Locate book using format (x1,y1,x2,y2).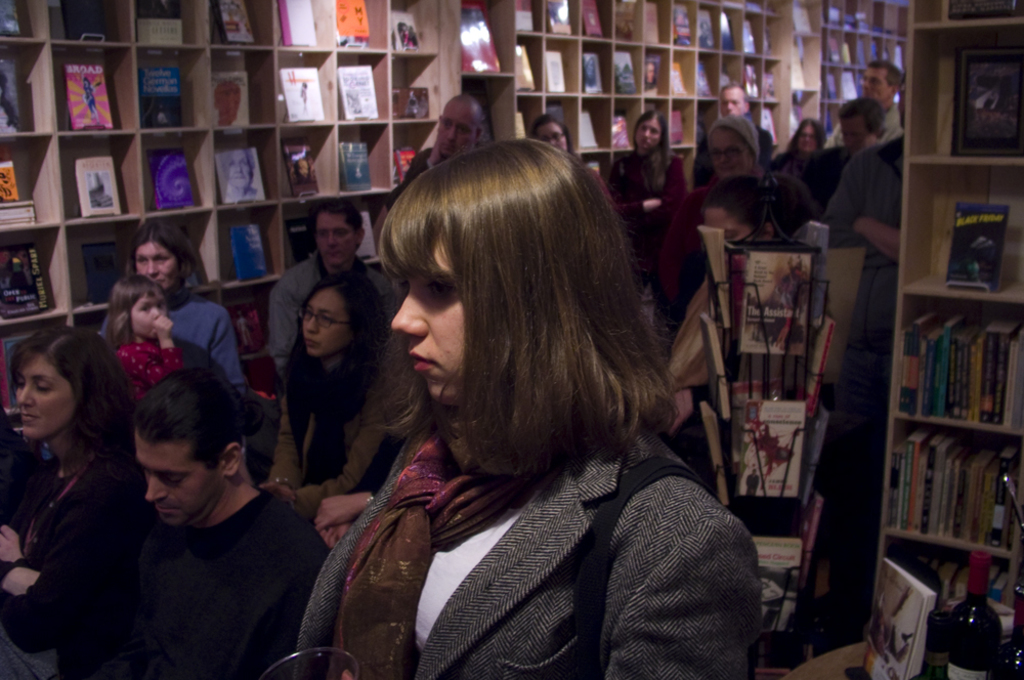
(82,239,116,303).
